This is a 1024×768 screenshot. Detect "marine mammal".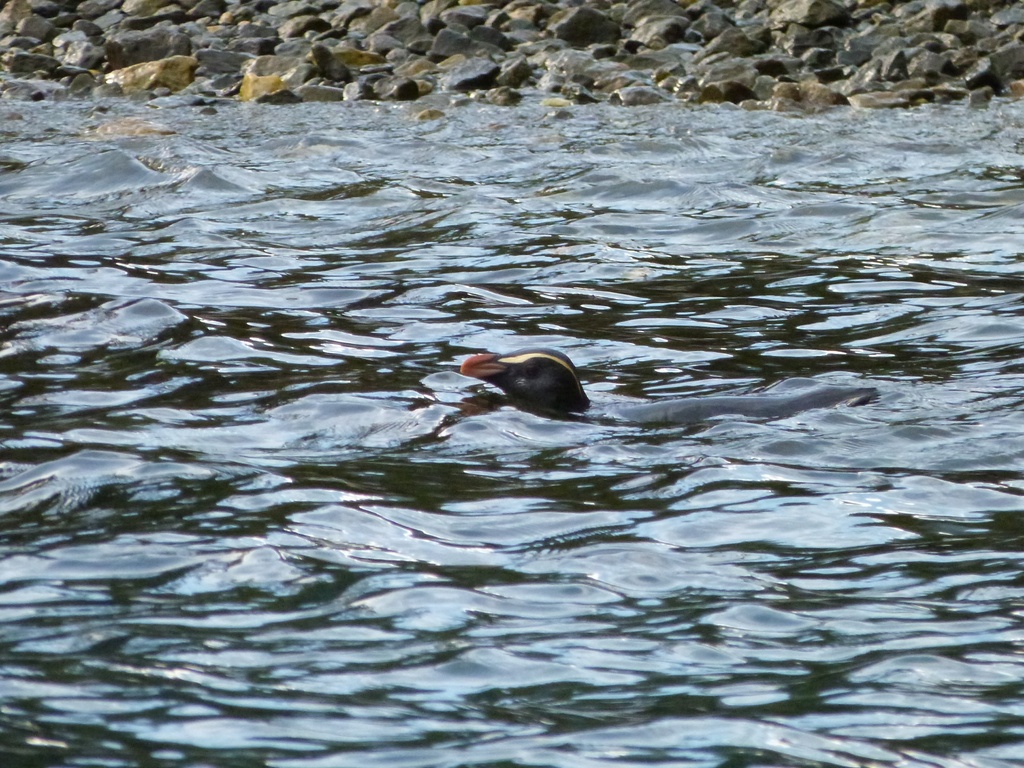
locate(452, 344, 597, 428).
